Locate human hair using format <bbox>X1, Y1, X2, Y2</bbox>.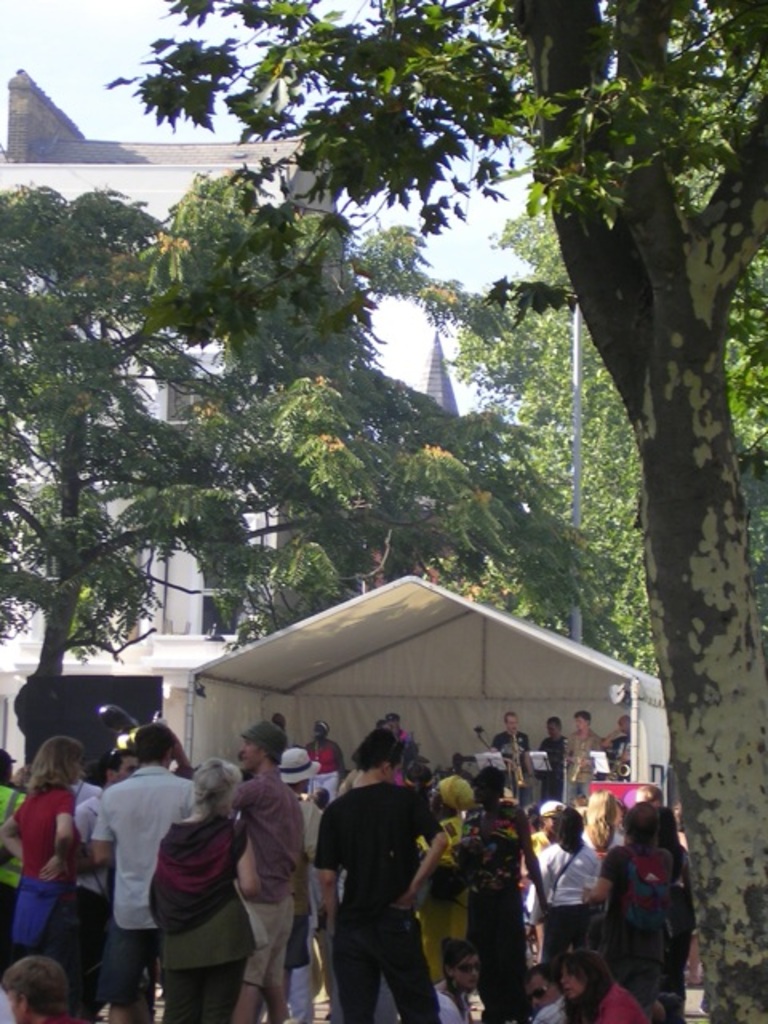
<bbox>22, 731, 90, 798</bbox>.
